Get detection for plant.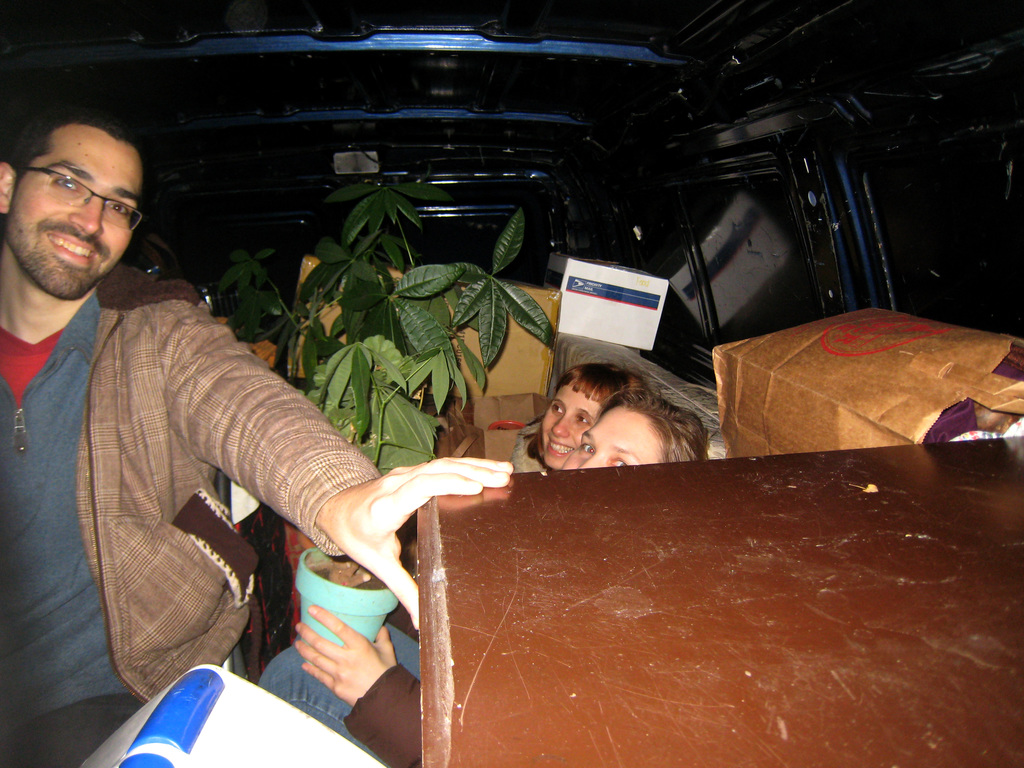
Detection: {"left": 214, "top": 166, "right": 539, "bottom": 546}.
